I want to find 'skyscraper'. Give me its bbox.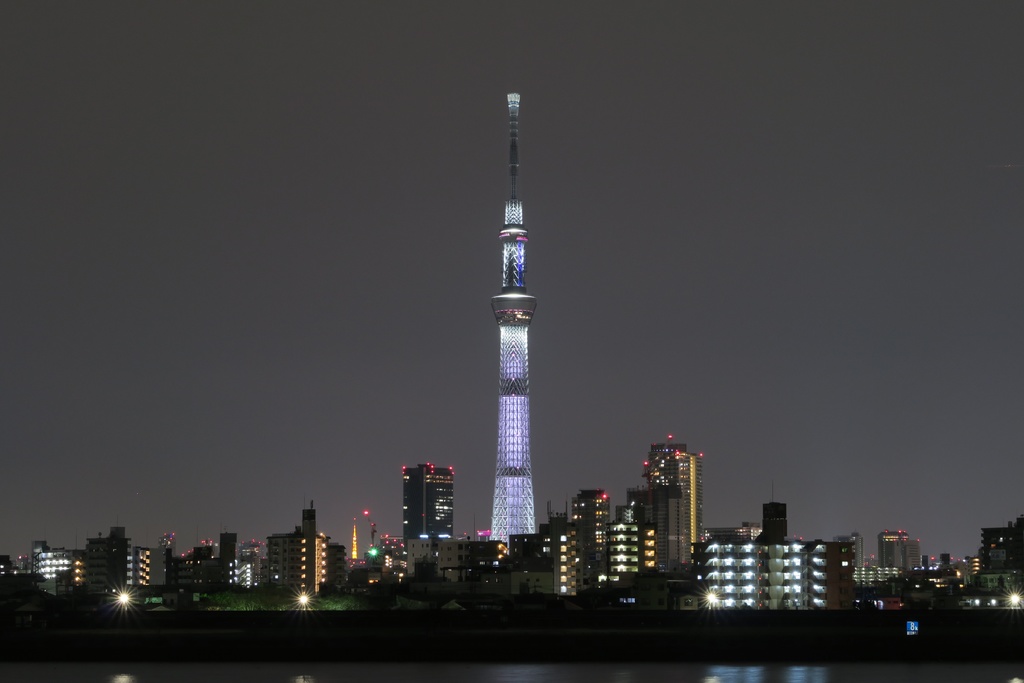
box=[626, 411, 723, 588].
